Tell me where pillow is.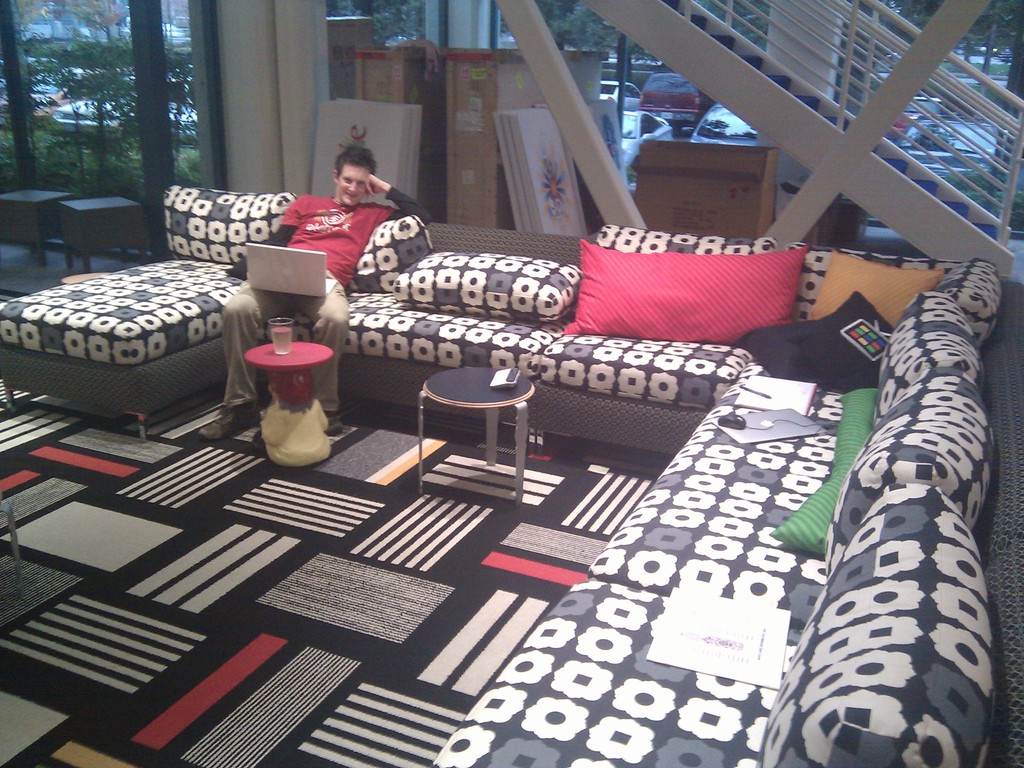
pillow is at x1=779, y1=300, x2=900, y2=393.
